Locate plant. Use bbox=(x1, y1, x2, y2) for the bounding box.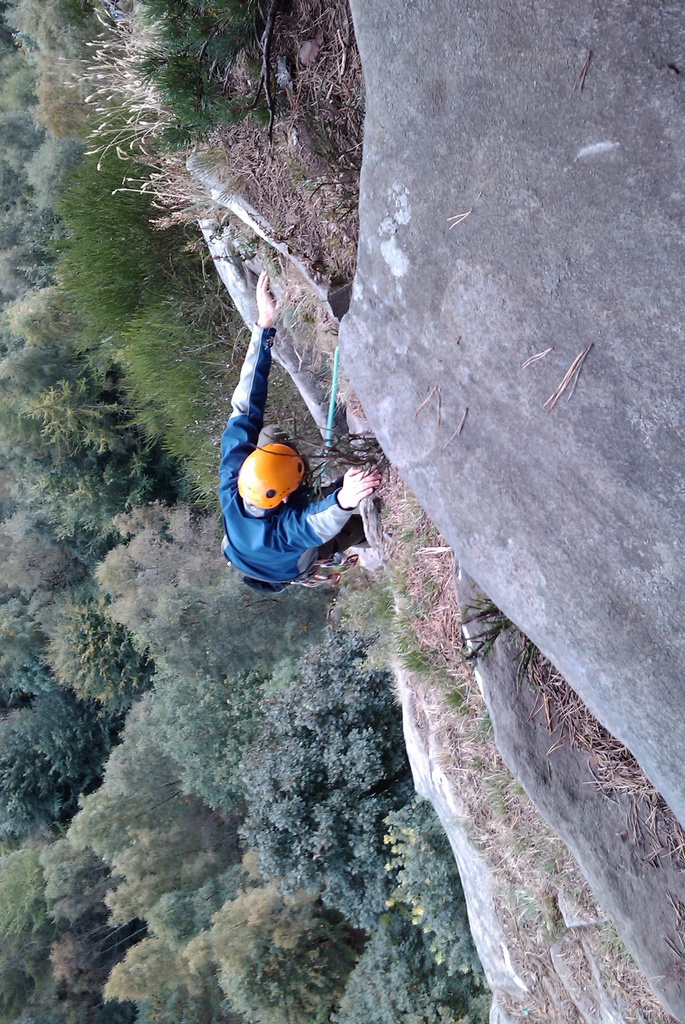
bbox=(34, 135, 228, 357).
